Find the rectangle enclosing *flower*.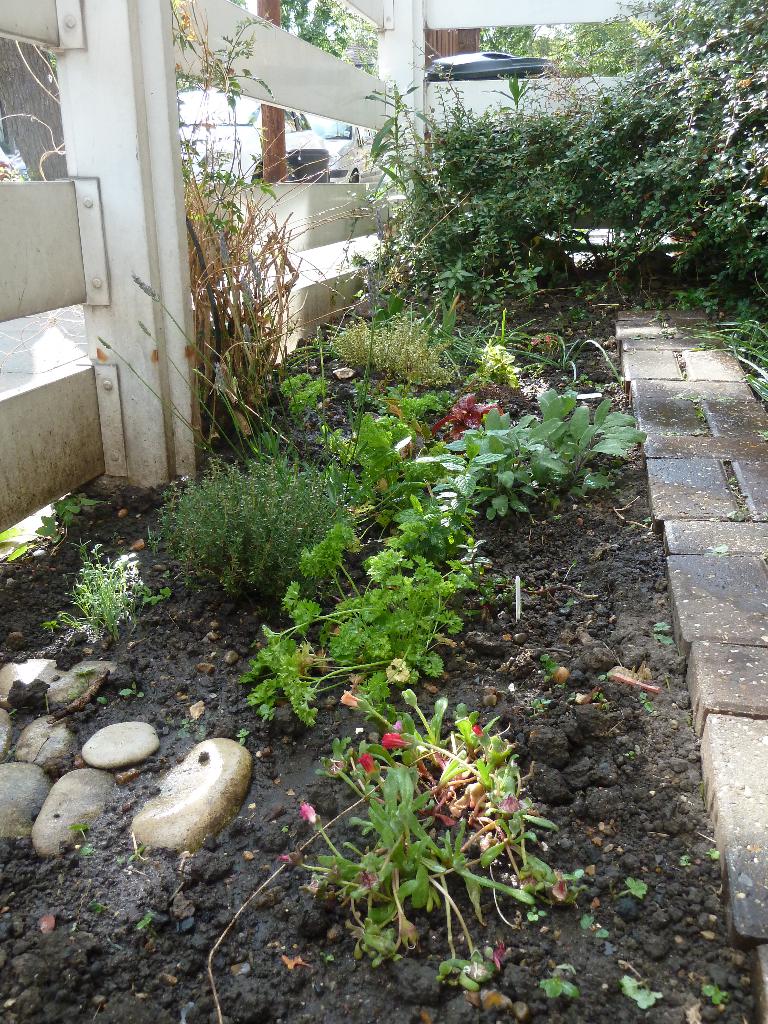
{"left": 422, "top": 648, "right": 449, "bottom": 678}.
